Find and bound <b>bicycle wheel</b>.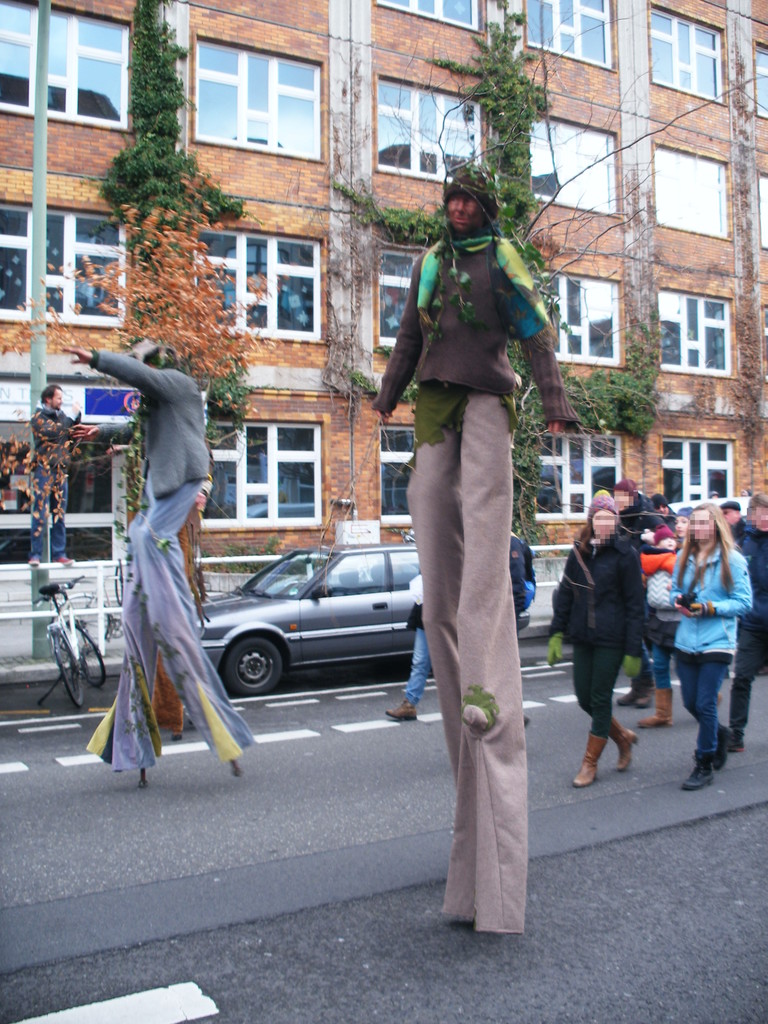
Bound: region(85, 630, 113, 692).
